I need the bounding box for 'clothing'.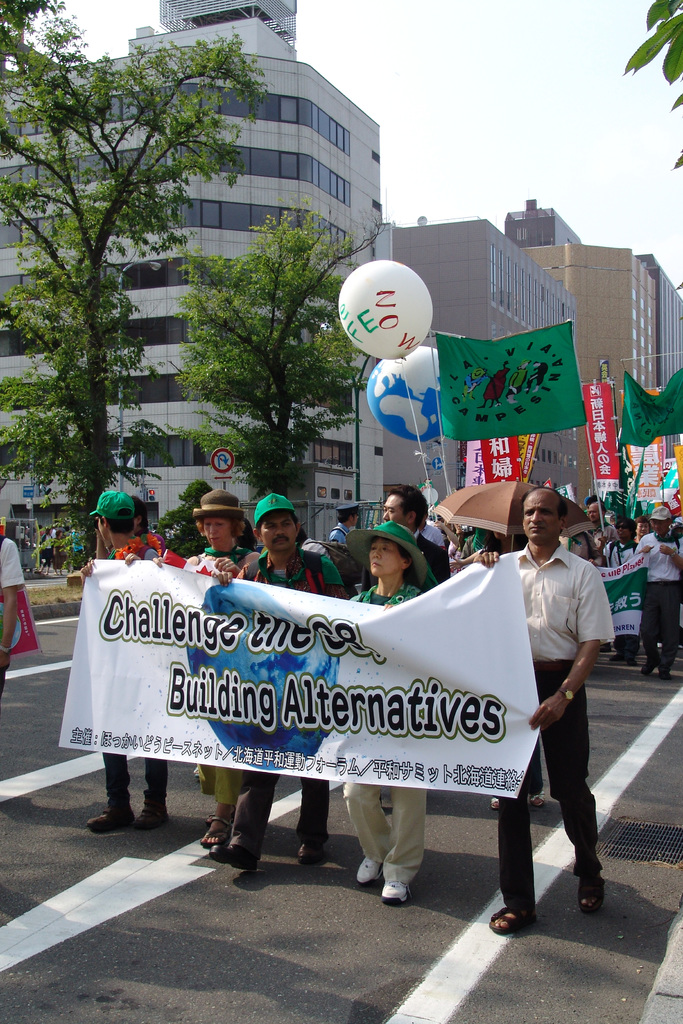
Here it is: {"left": 418, "top": 529, "right": 452, "bottom": 596}.
